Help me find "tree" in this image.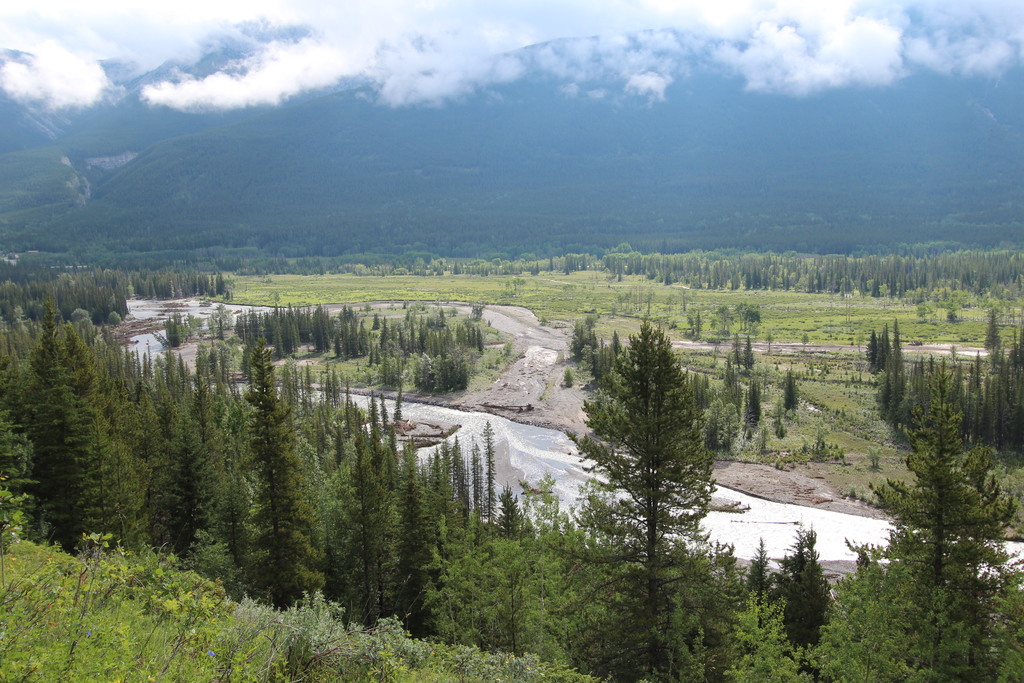
Found it: left=449, top=358, right=468, bottom=390.
